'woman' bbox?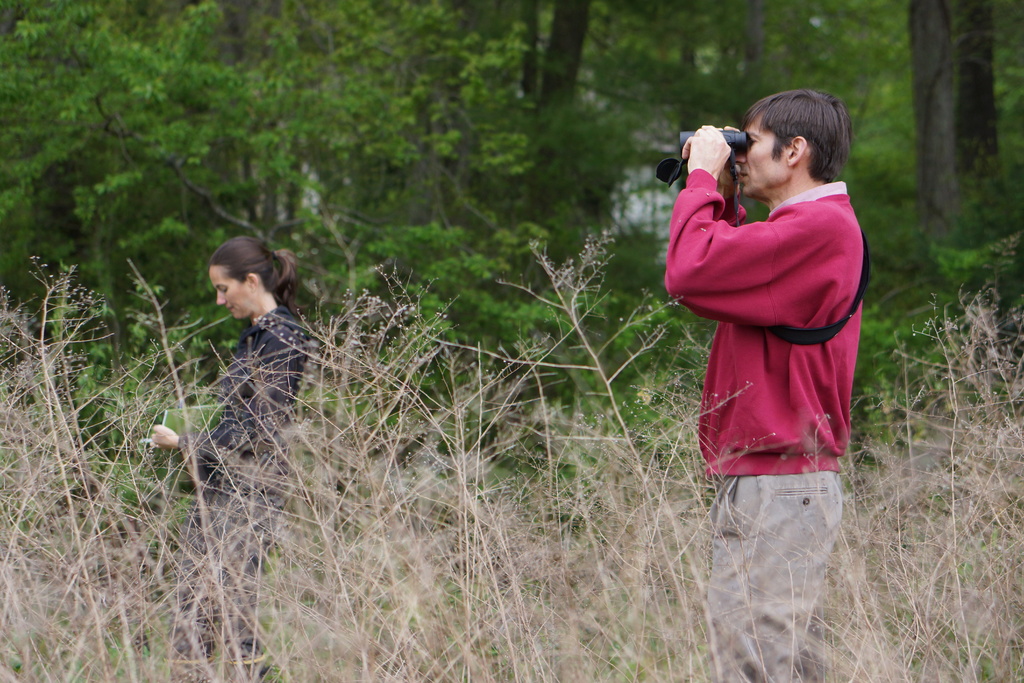
bbox=[143, 233, 309, 682]
